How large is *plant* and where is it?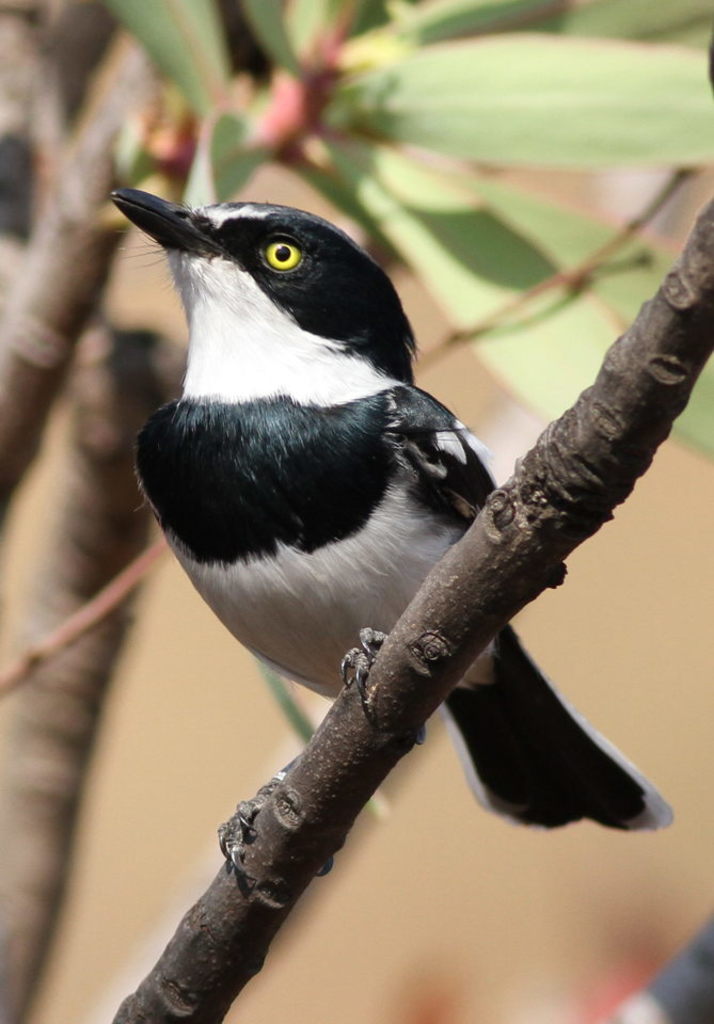
Bounding box: <bbox>0, 0, 713, 1023</bbox>.
